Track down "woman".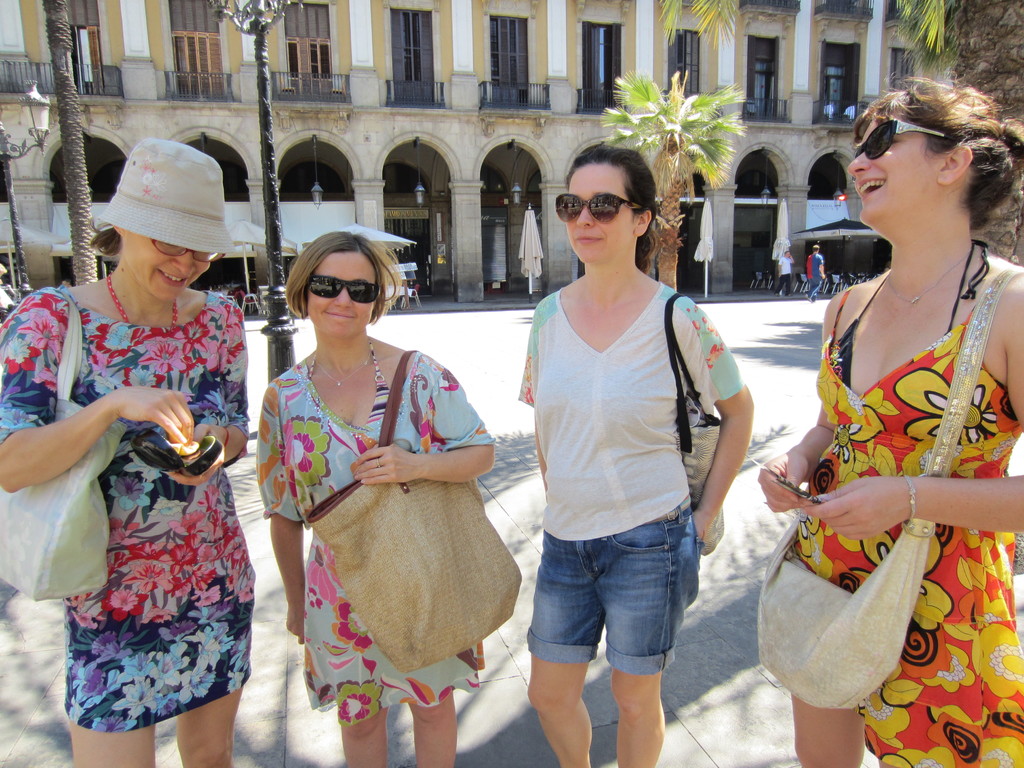
Tracked to region(0, 132, 258, 767).
